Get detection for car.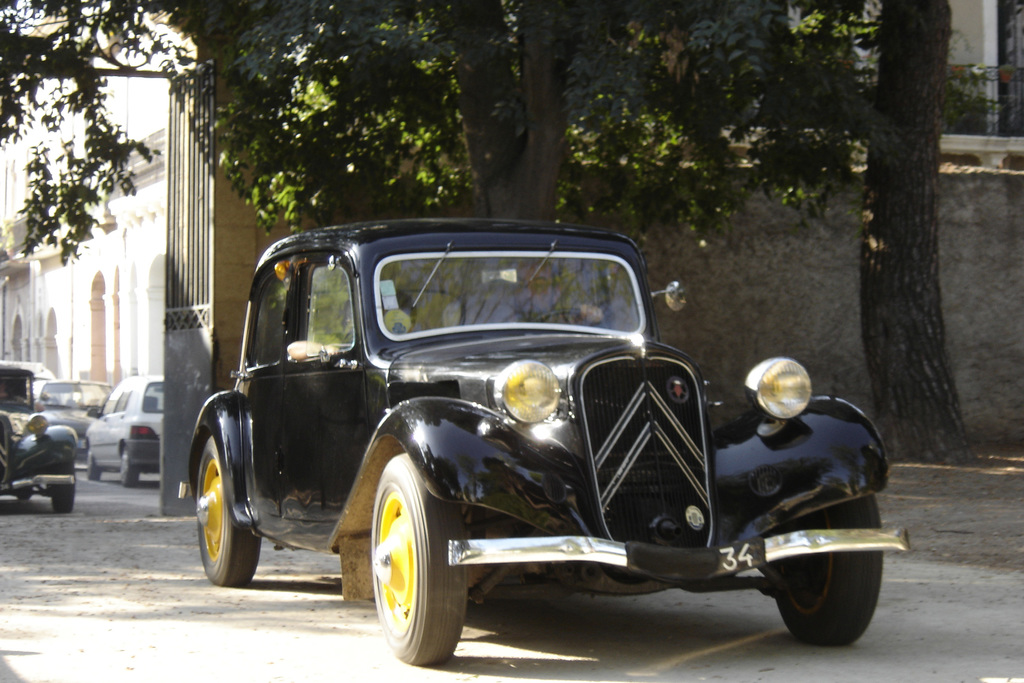
Detection: <box>35,378,117,460</box>.
